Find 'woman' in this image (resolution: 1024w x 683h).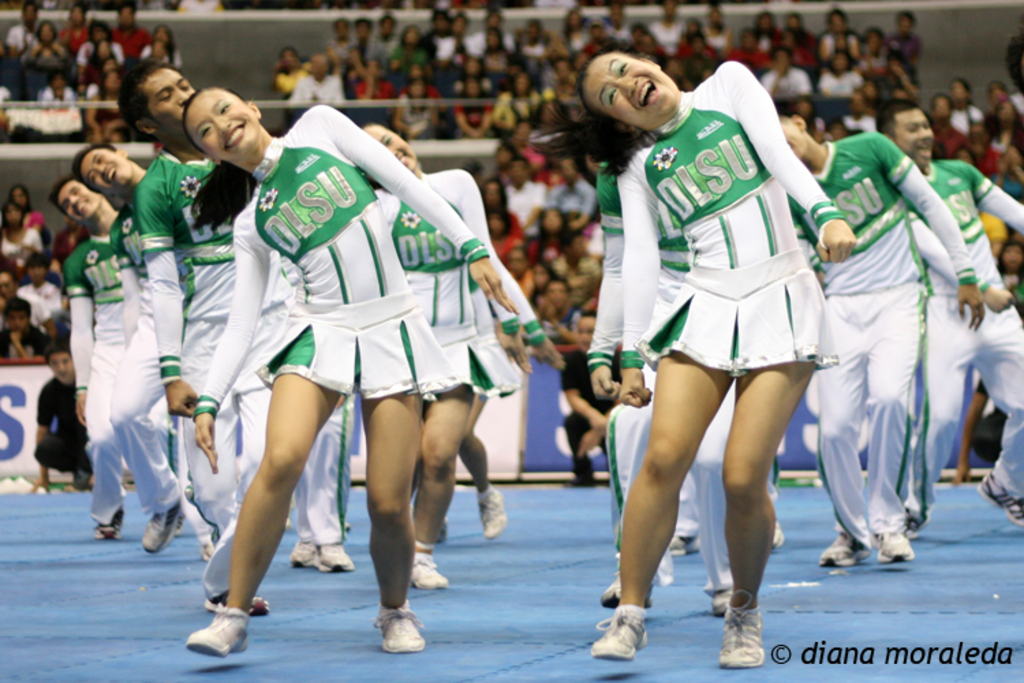
BBox(201, 81, 512, 665).
